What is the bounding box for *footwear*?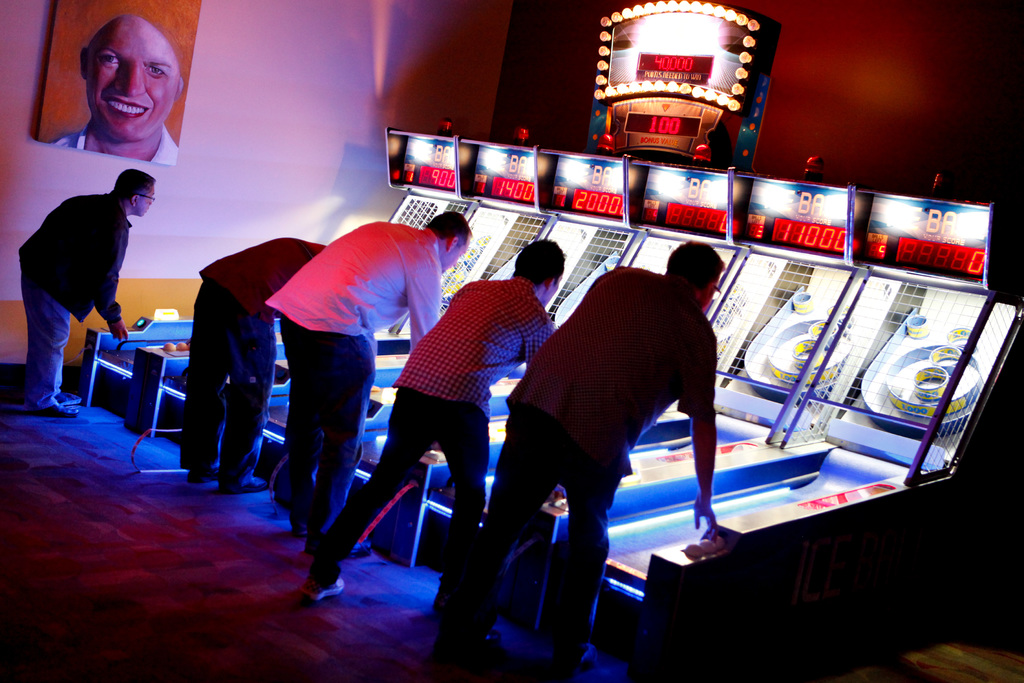
region(556, 643, 588, 672).
